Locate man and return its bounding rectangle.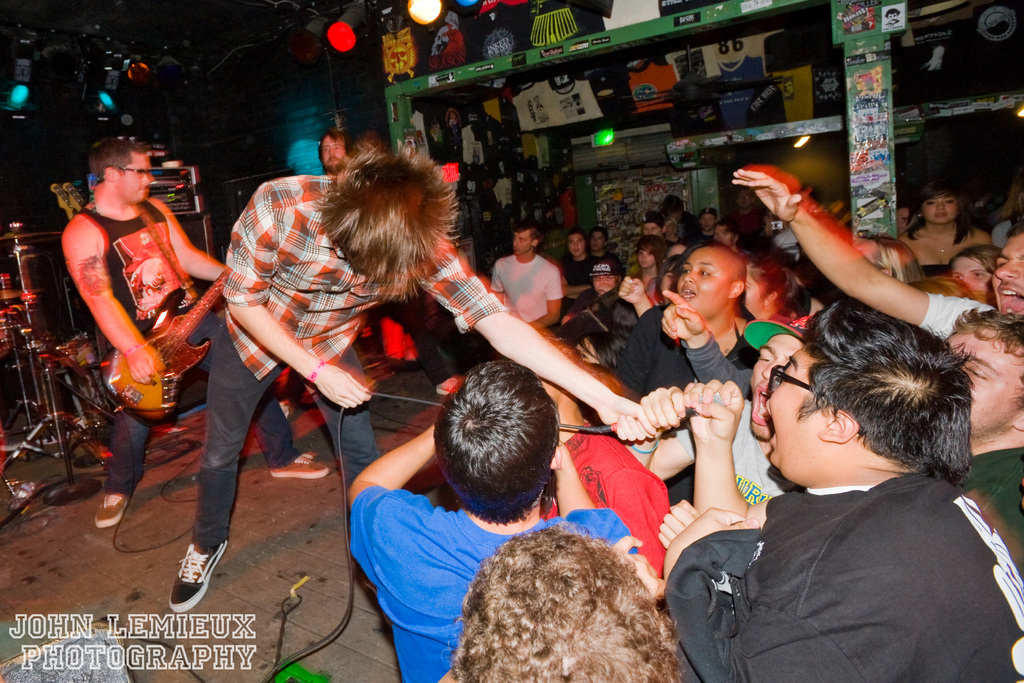
<bbox>629, 313, 810, 538</bbox>.
